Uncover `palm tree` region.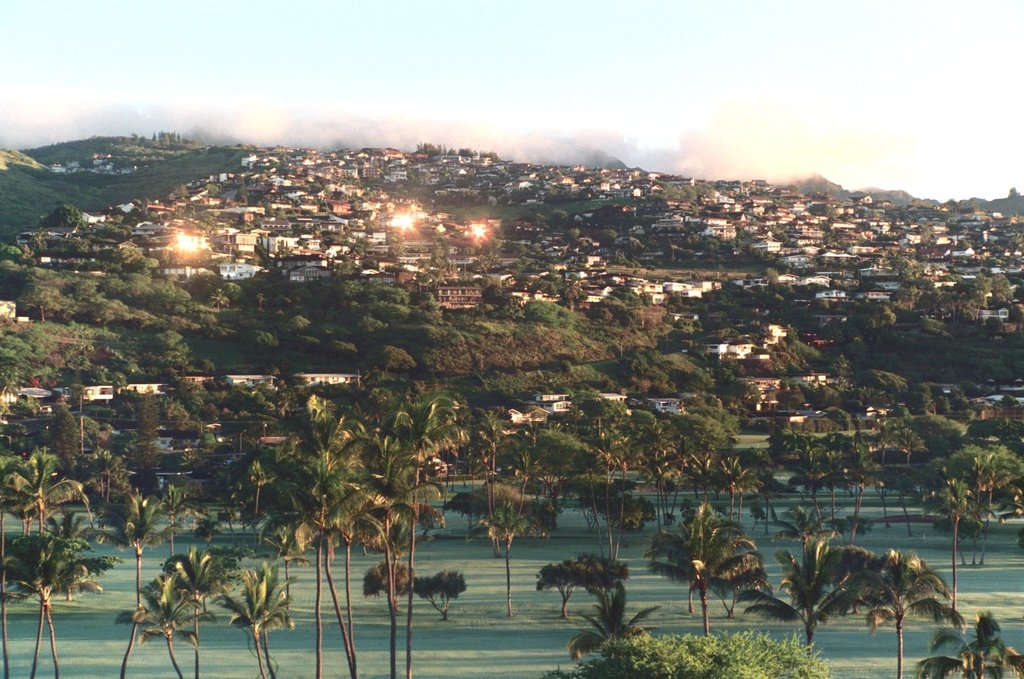
Uncovered: <bbox>779, 524, 841, 656</bbox>.
